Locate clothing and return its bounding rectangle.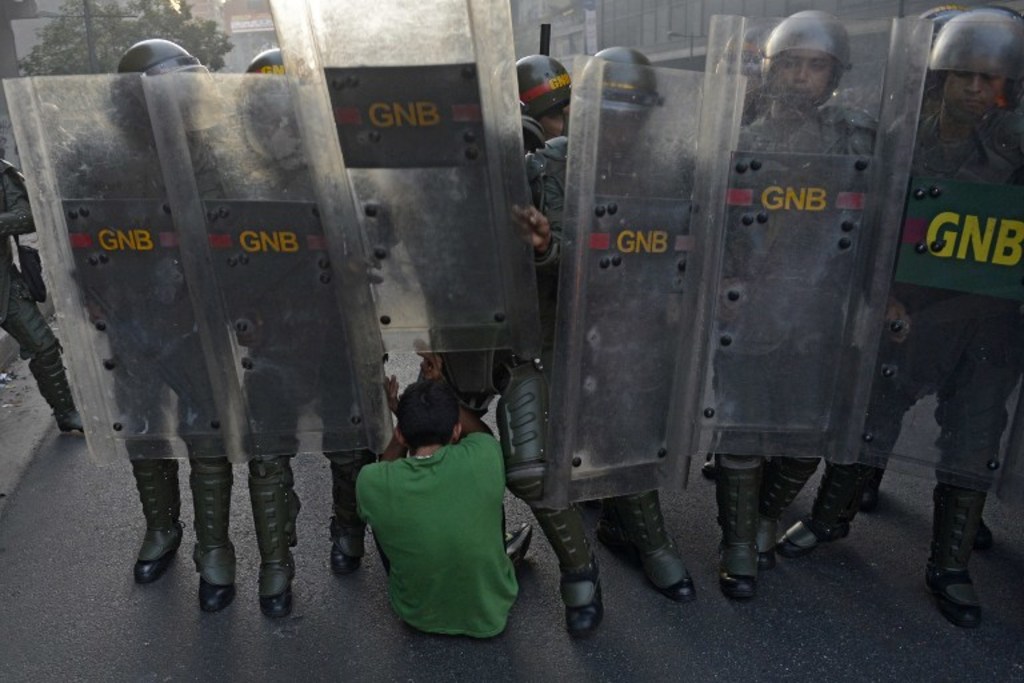
box(219, 159, 372, 603).
